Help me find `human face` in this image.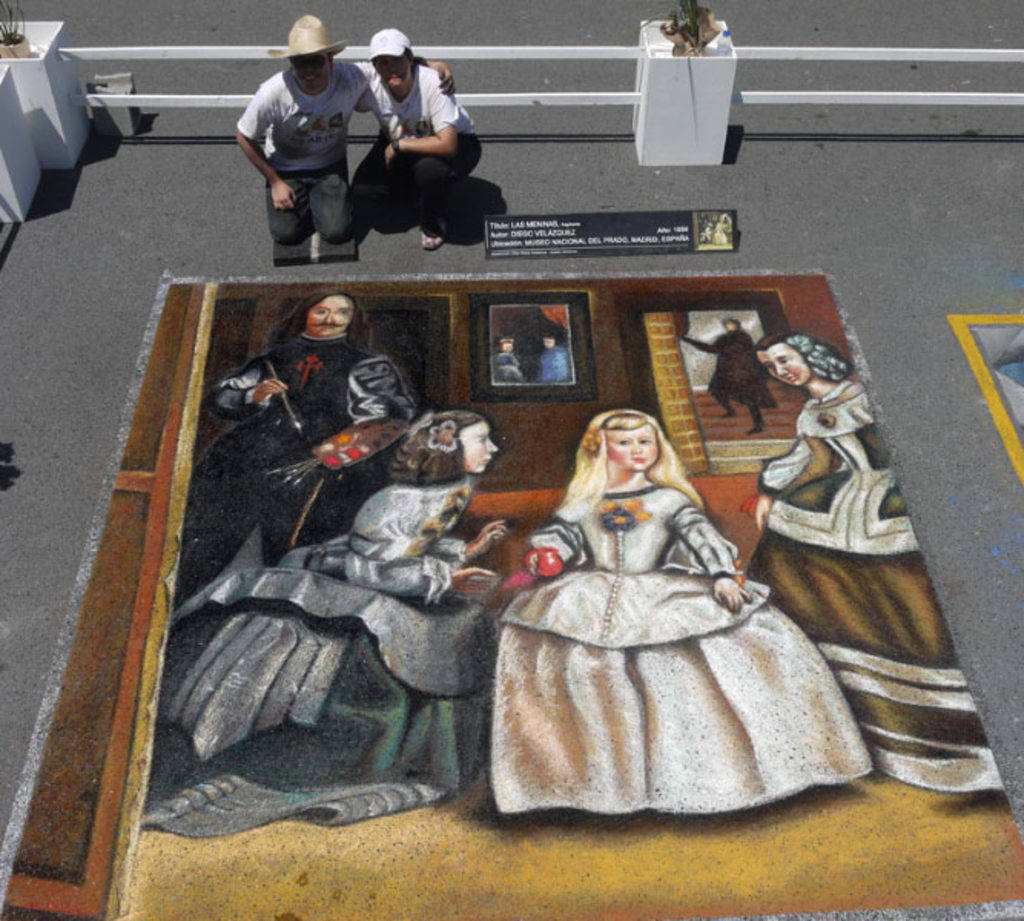
Found it: bbox=(286, 58, 338, 94).
